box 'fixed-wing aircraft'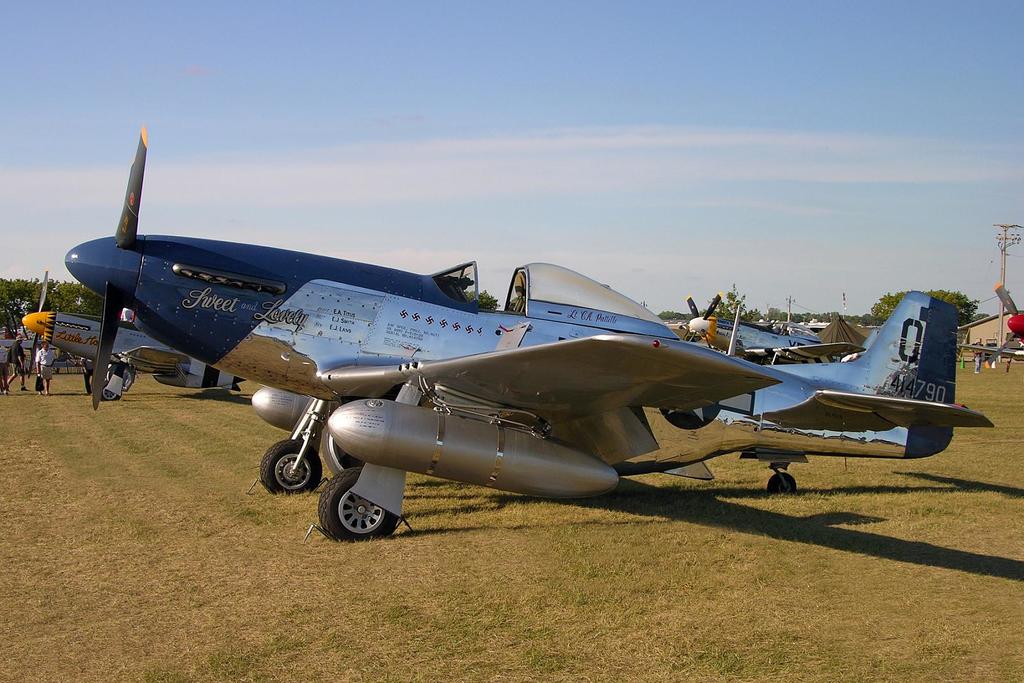
(959, 283, 1023, 362)
